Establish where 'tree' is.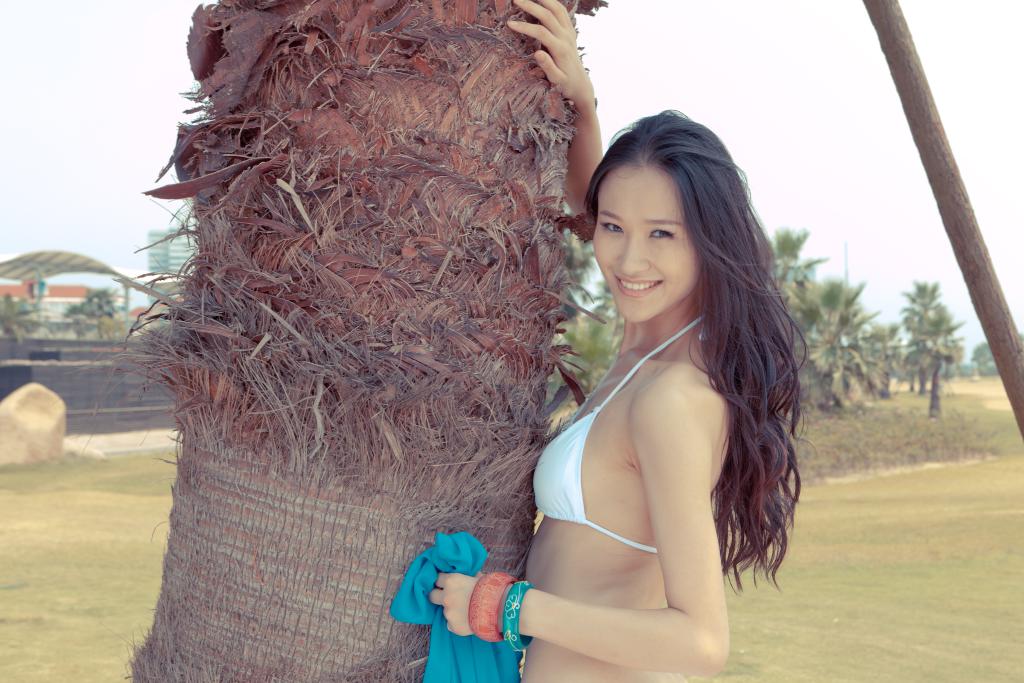
Established at (x1=64, y1=286, x2=117, y2=318).
